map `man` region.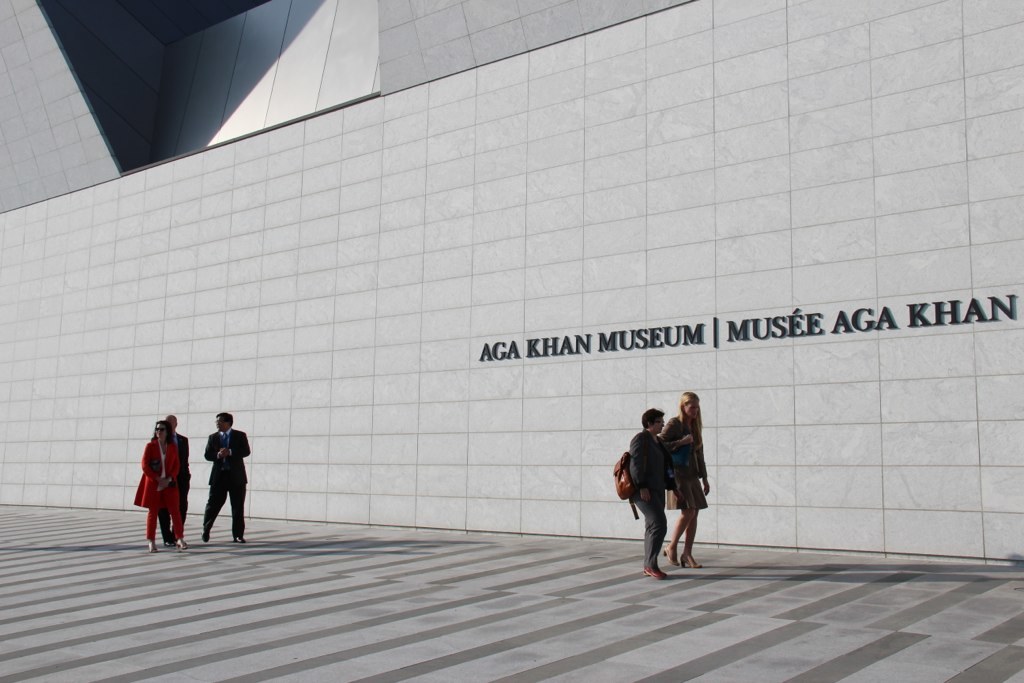
Mapped to Rect(626, 409, 676, 578).
